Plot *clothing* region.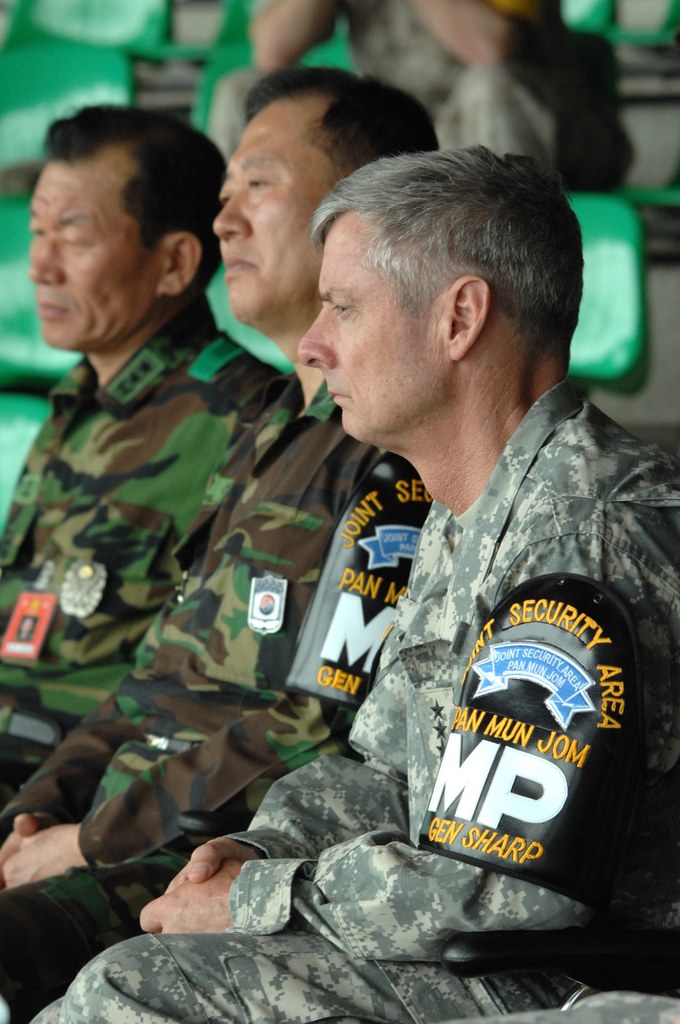
Plotted at x1=0, y1=388, x2=393, y2=1023.
